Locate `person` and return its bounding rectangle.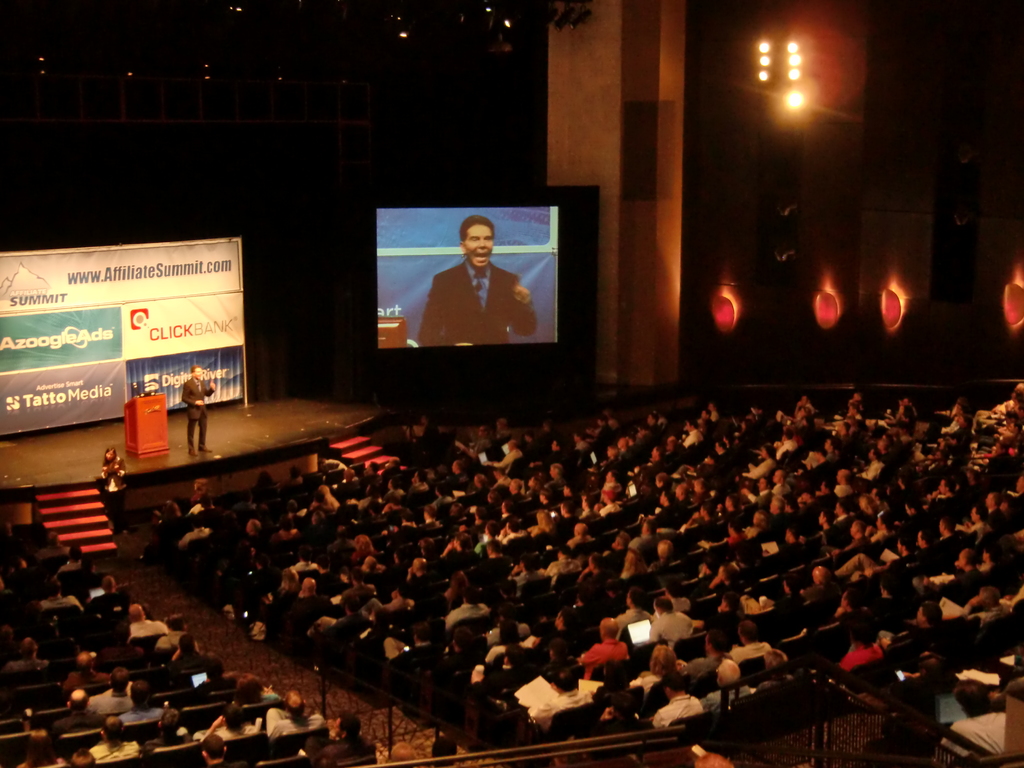
BBox(180, 365, 216, 452).
